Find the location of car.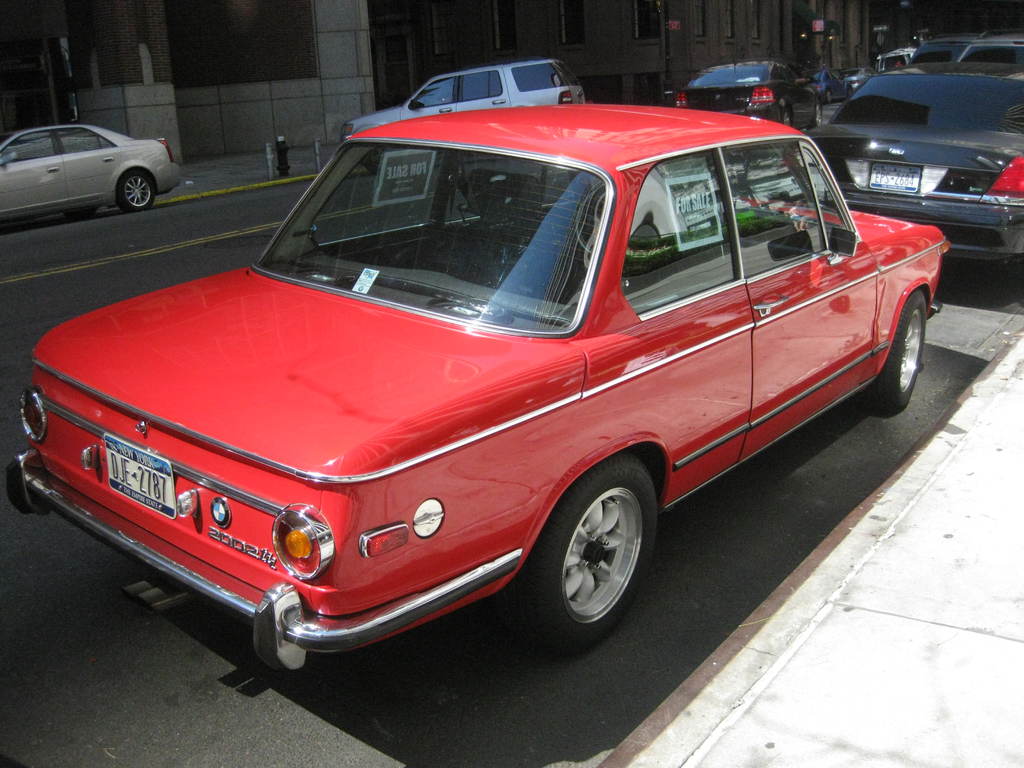
Location: [left=908, top=35, right=1023, bottom=84].
